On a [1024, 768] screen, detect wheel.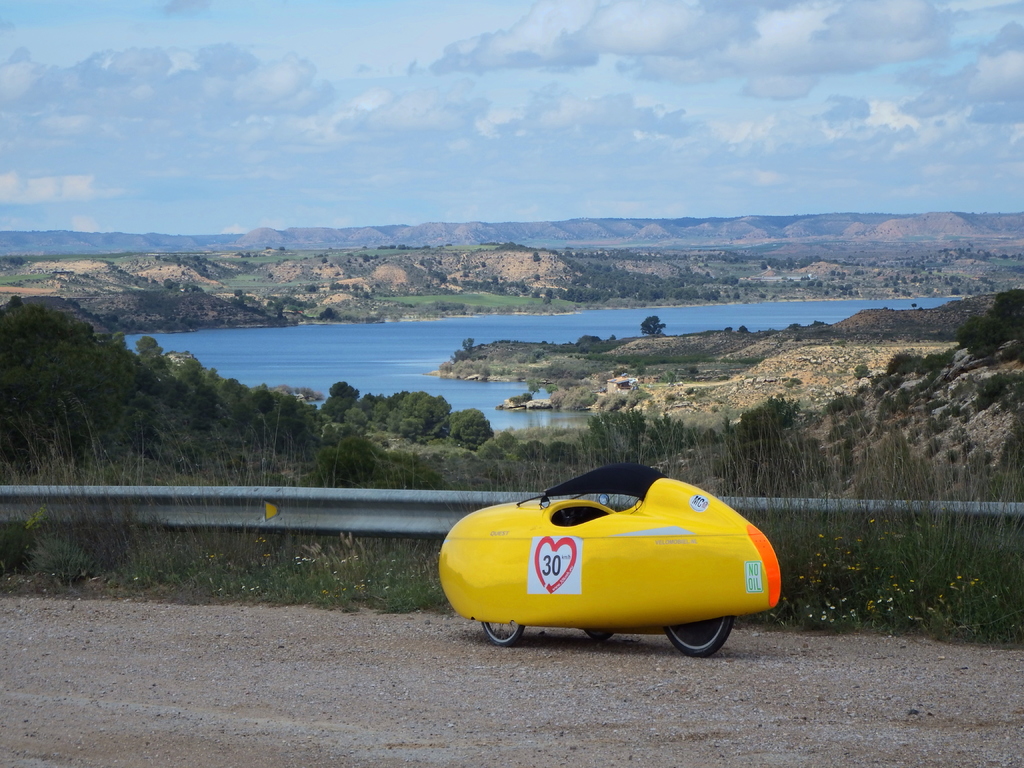
bbox=[581, 627, 616, 646].
